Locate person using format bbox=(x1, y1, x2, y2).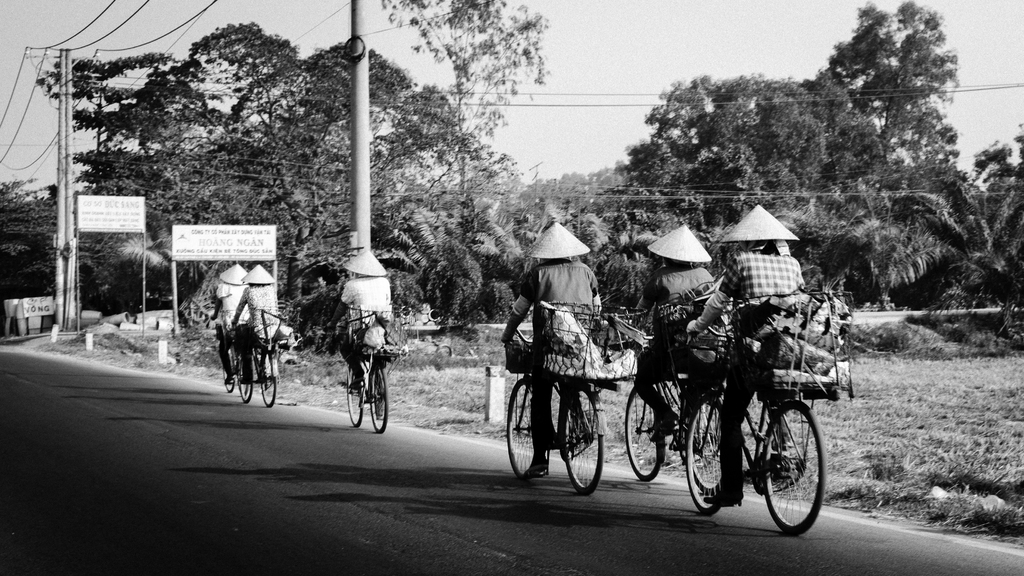
bbox=(337, 255, 390, 394).
